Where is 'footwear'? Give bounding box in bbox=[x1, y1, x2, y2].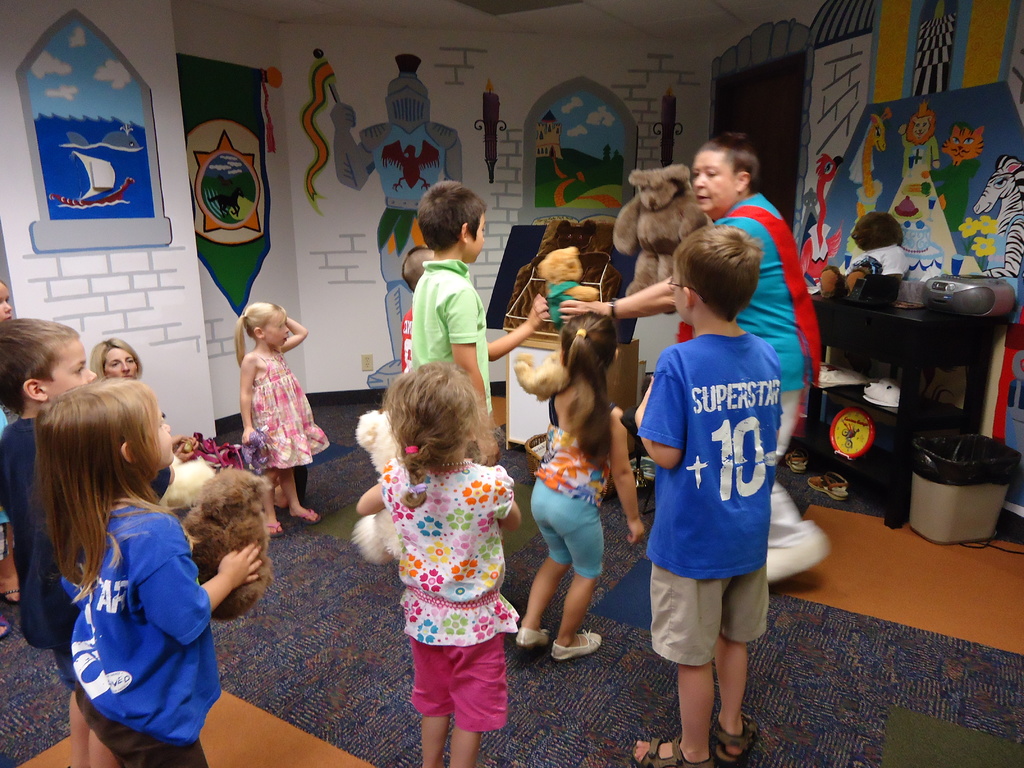
bbox=[551, 628, 602, 660].
